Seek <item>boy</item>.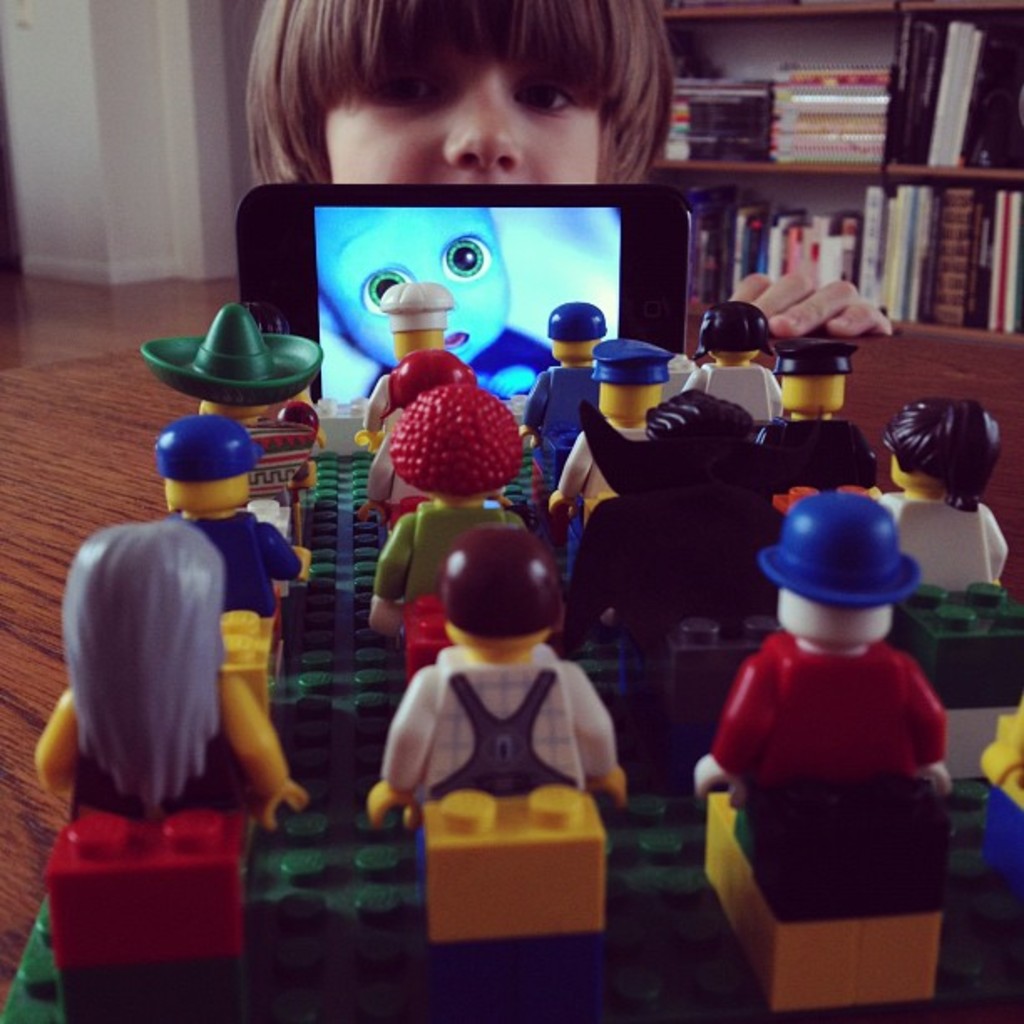
left=738, top=346, right=885, bottom=499.
